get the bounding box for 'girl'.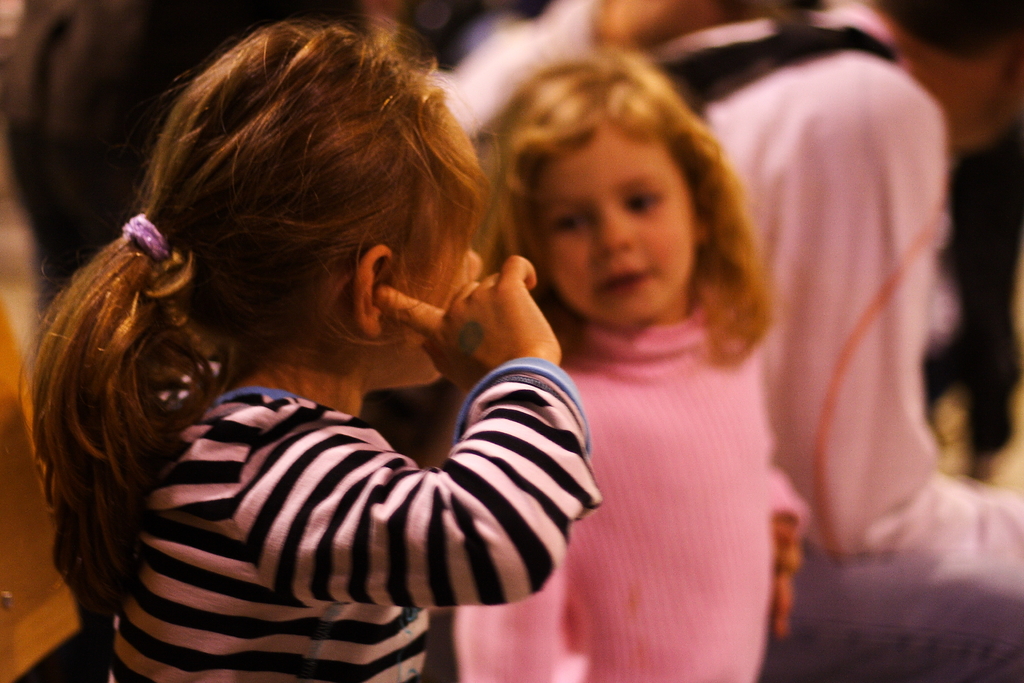
<box>12,12,604,682</box>.
